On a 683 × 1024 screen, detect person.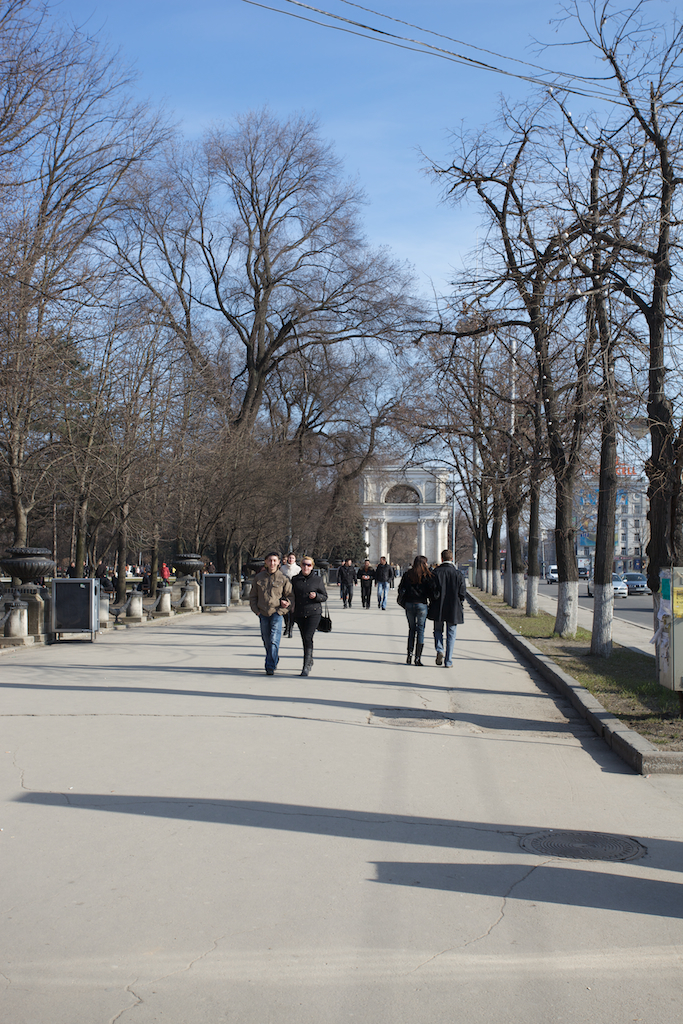
{"left": 338, "top": 560, "right": 357, "bottom": 610}.
